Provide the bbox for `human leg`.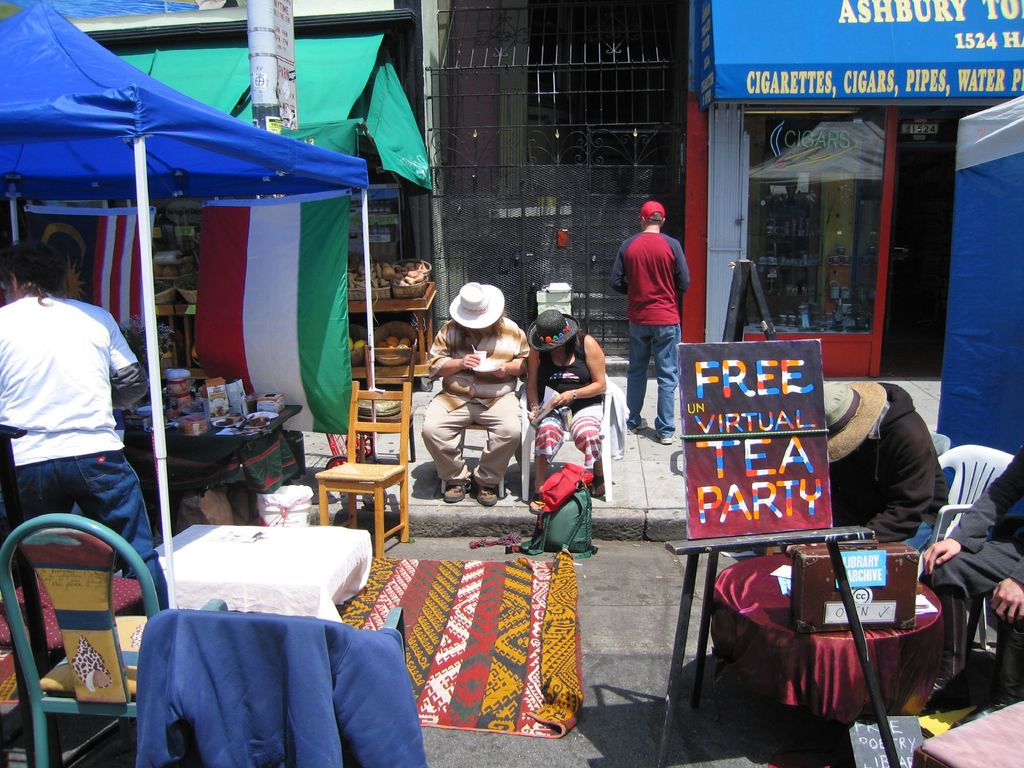
(x1=924, y1=532, x2=1017, y2=705).
